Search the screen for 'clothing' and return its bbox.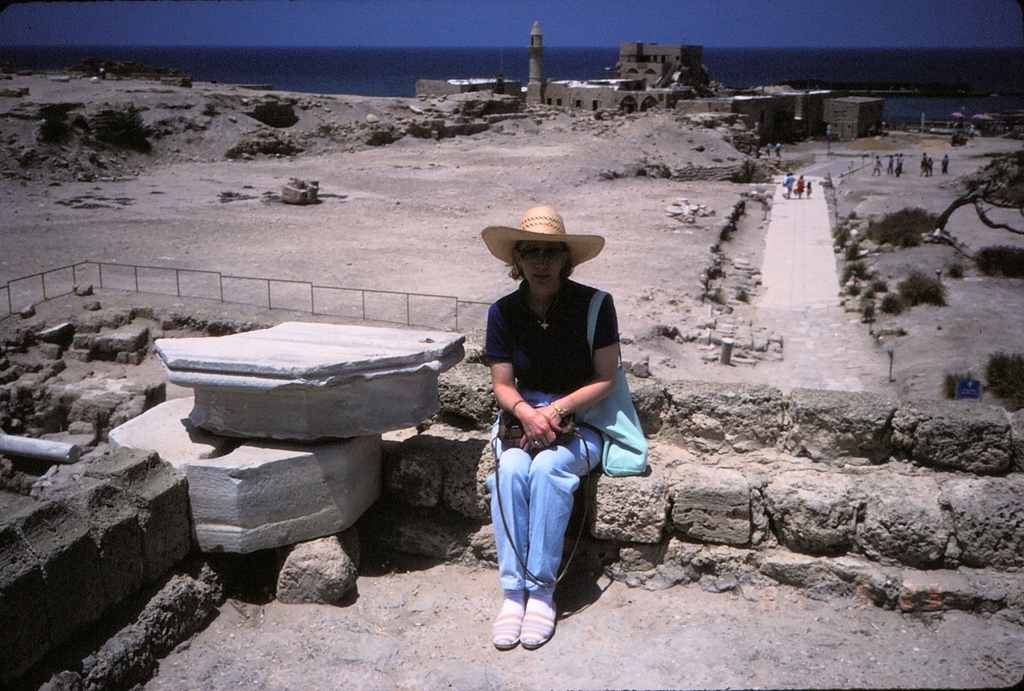
Found: x1=806 y1=185 x2=811 y2=194.
